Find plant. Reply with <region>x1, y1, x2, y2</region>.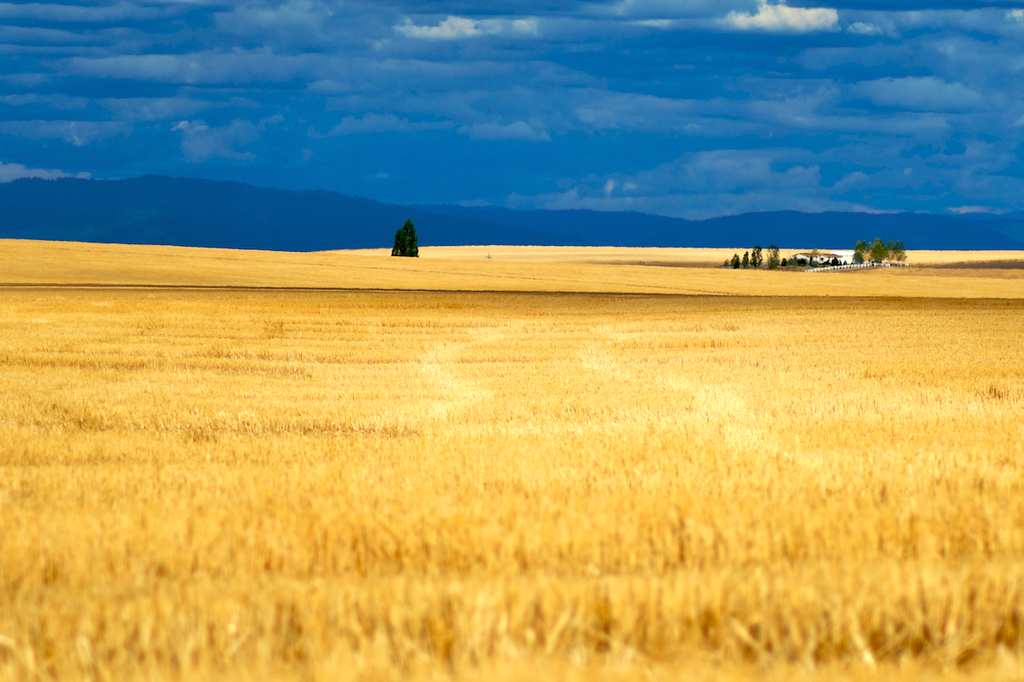
<region>893, 515, 949, 652</region>.
